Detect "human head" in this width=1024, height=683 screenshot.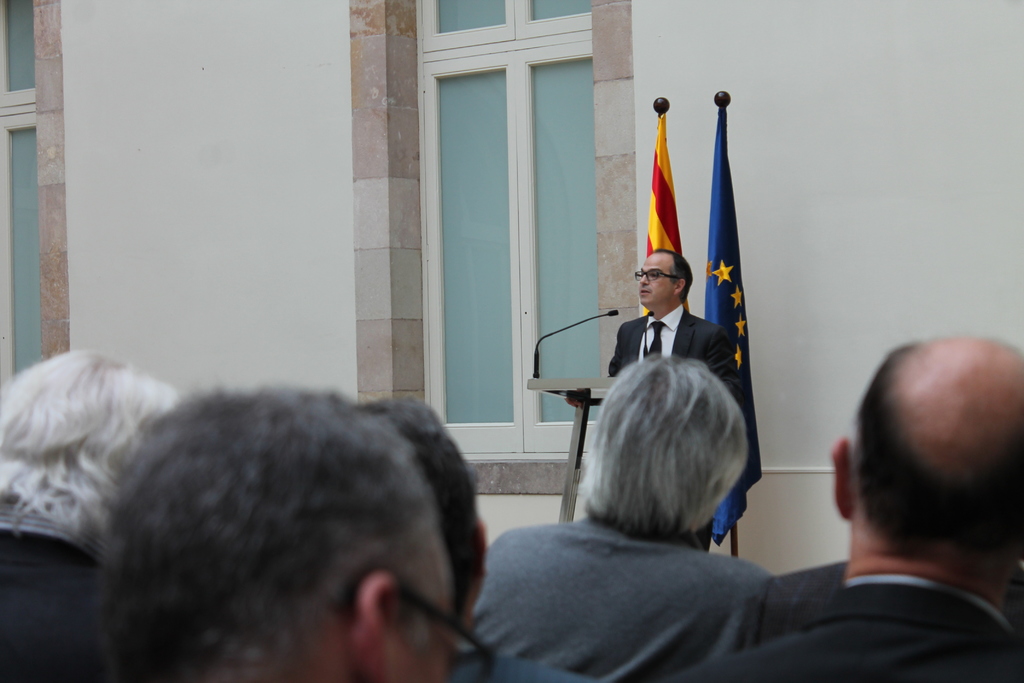
Detection: 22:370:505:669.
